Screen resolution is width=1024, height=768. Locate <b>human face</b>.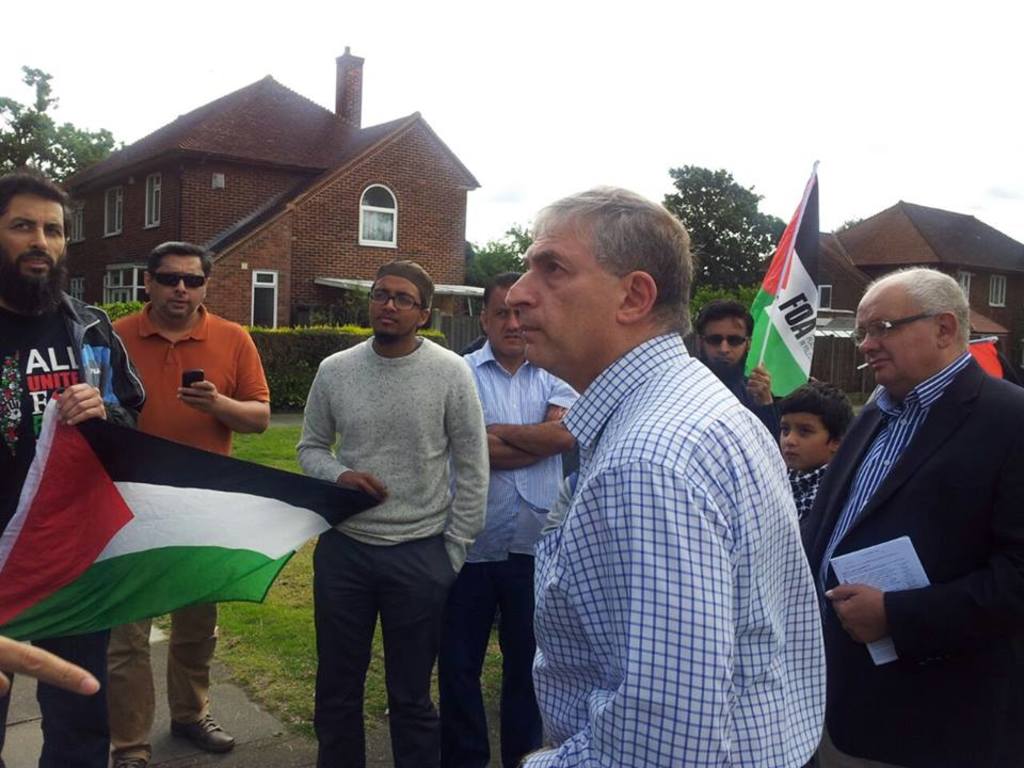
l=502, t=221, r=626, b=363.
